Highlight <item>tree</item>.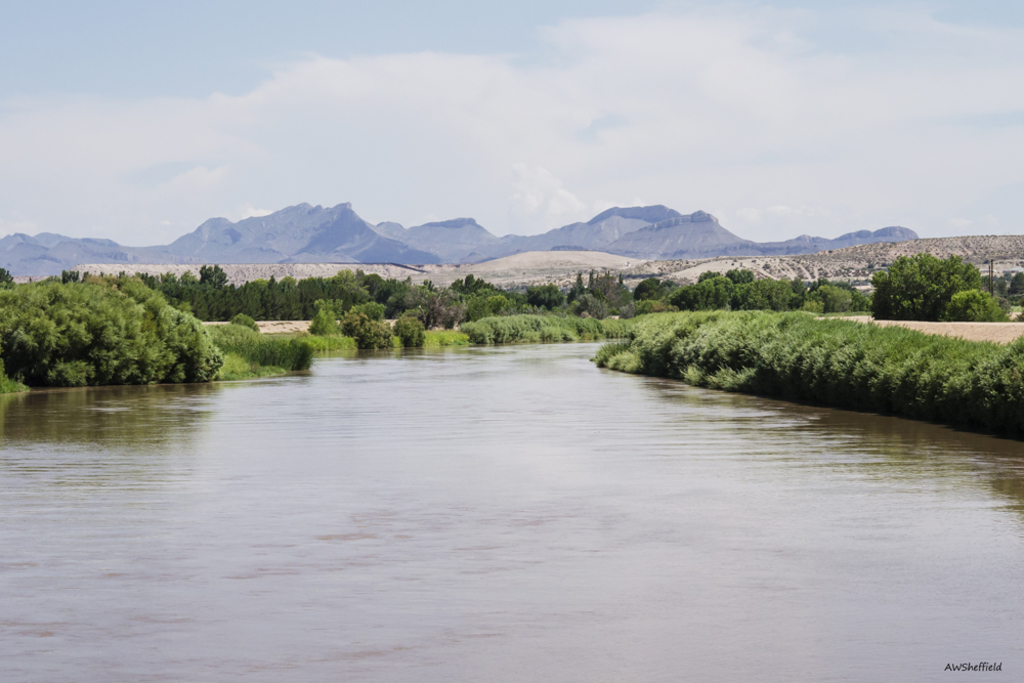
Highlighted region: box(231, 284, 258, 321).
